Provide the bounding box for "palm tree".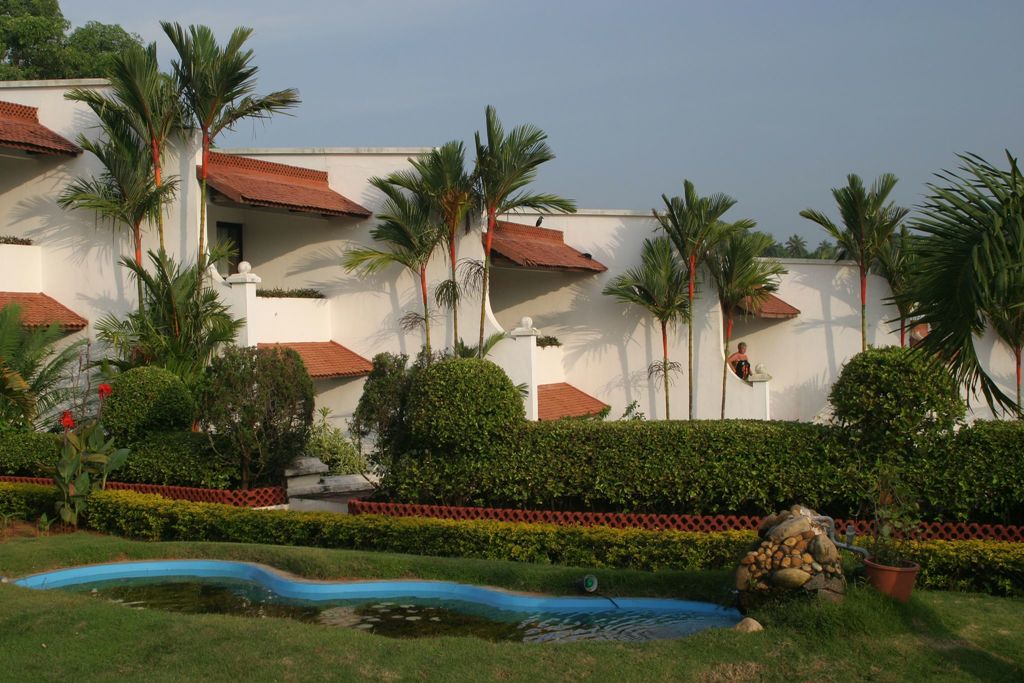
bbox(120, 56, 182, 259).
